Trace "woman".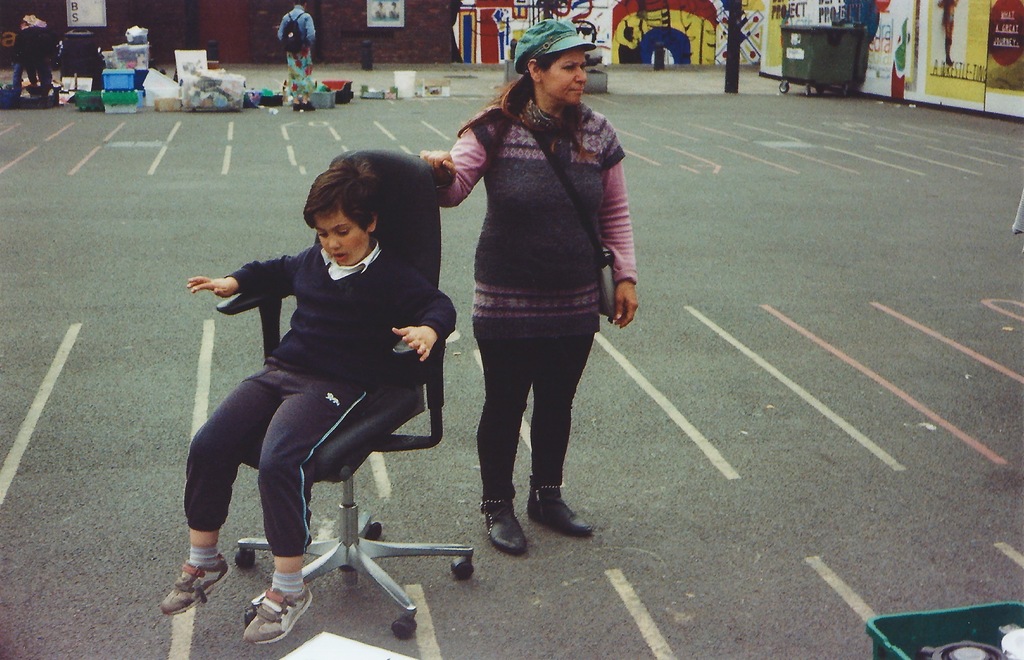
Traced to BBox(422, 21, 639, 553).
